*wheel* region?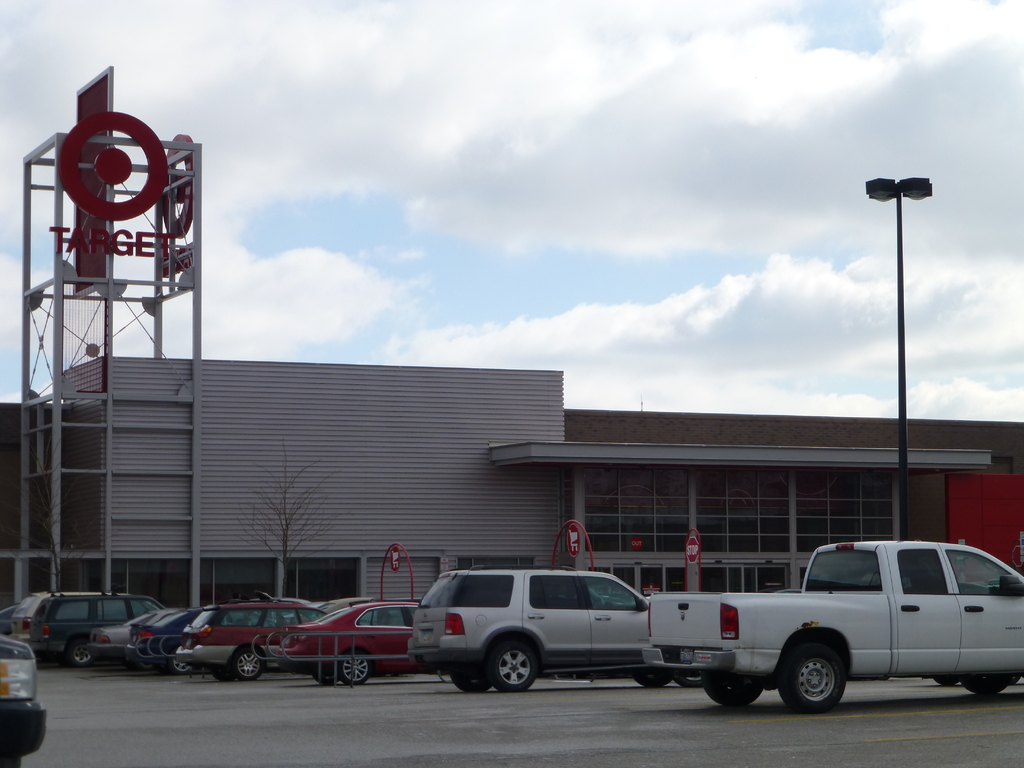
[left=707, top=675, right=764, bottom=707]
